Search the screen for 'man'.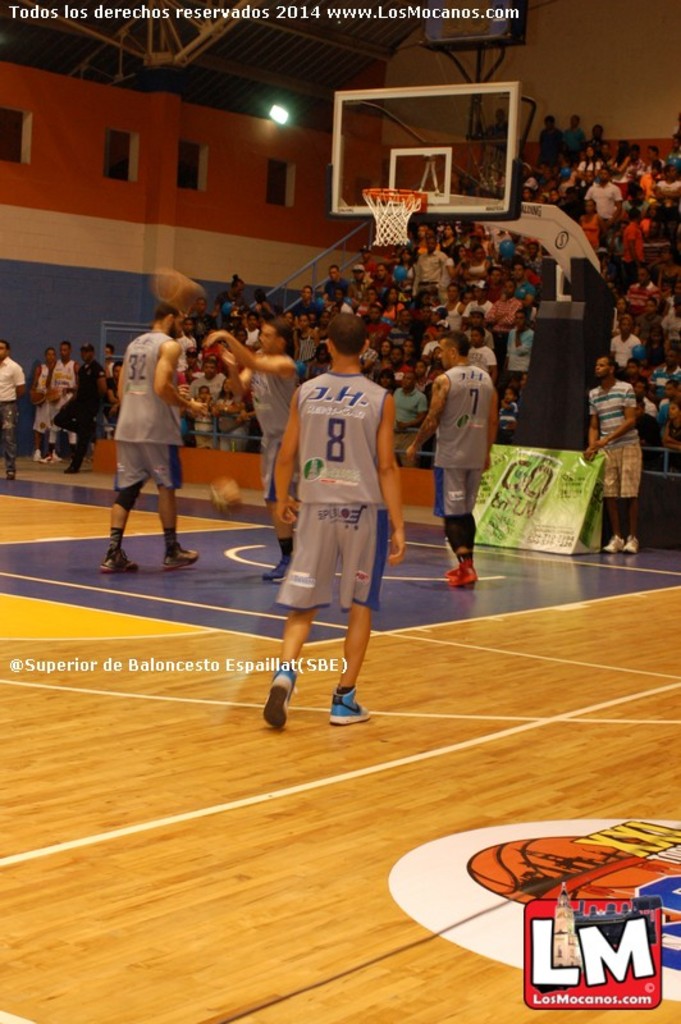
Found at [left=207, top=311, right=303, bottom=584].
